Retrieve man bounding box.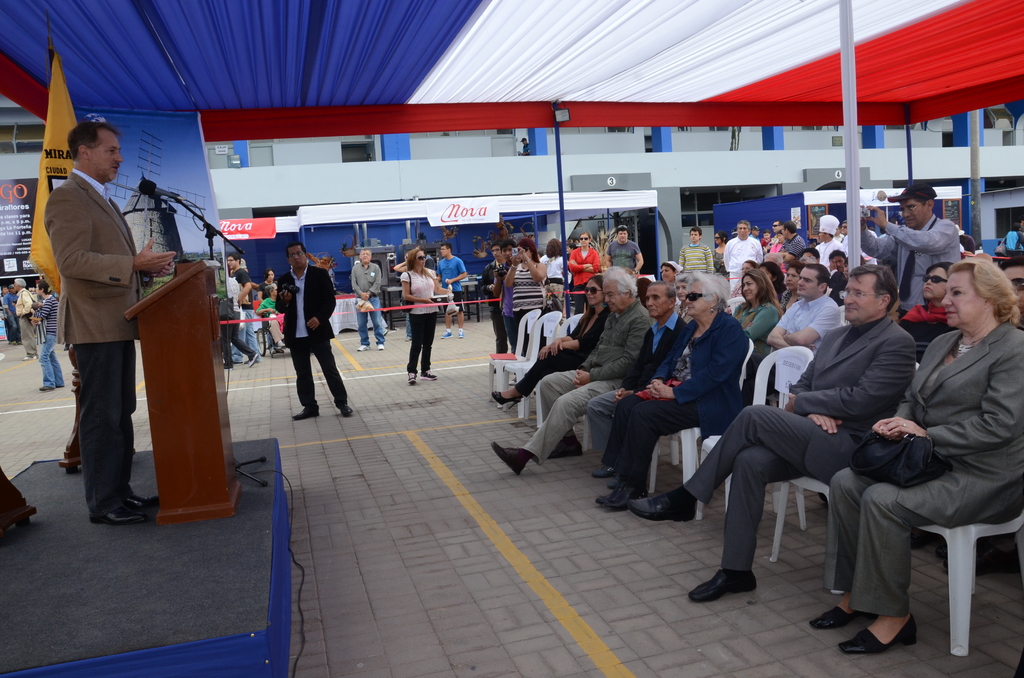
Bounding box: <bbox>627, 266, 915, 599</bbox>.
